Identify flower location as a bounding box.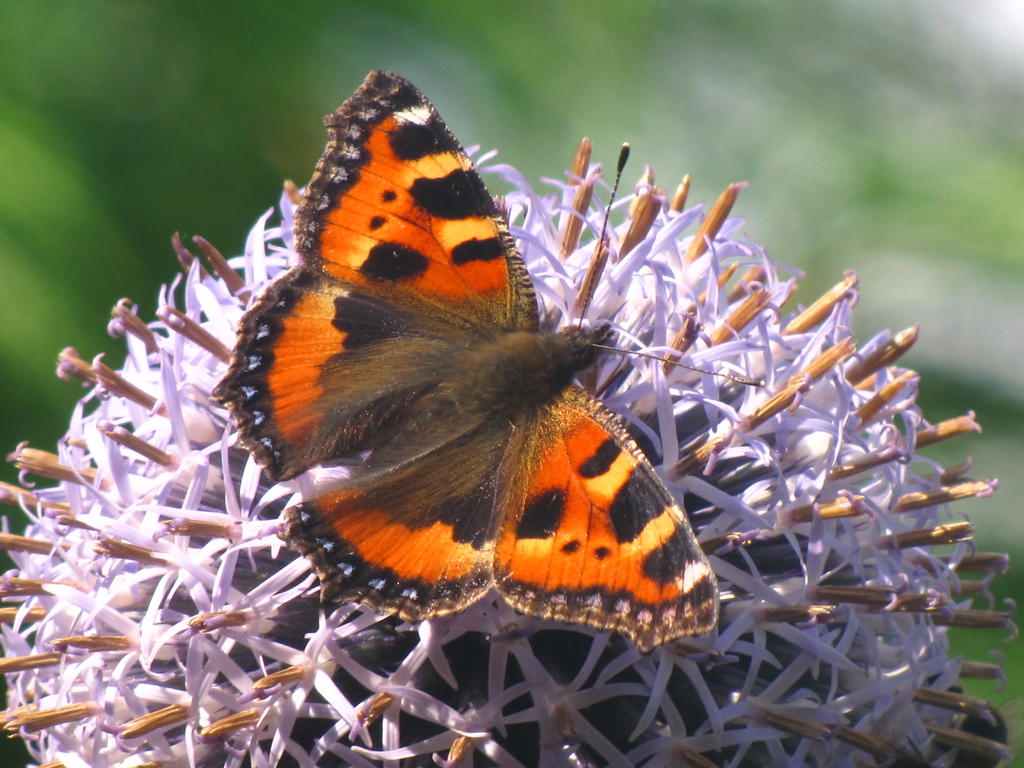
0:136:1018:767.
